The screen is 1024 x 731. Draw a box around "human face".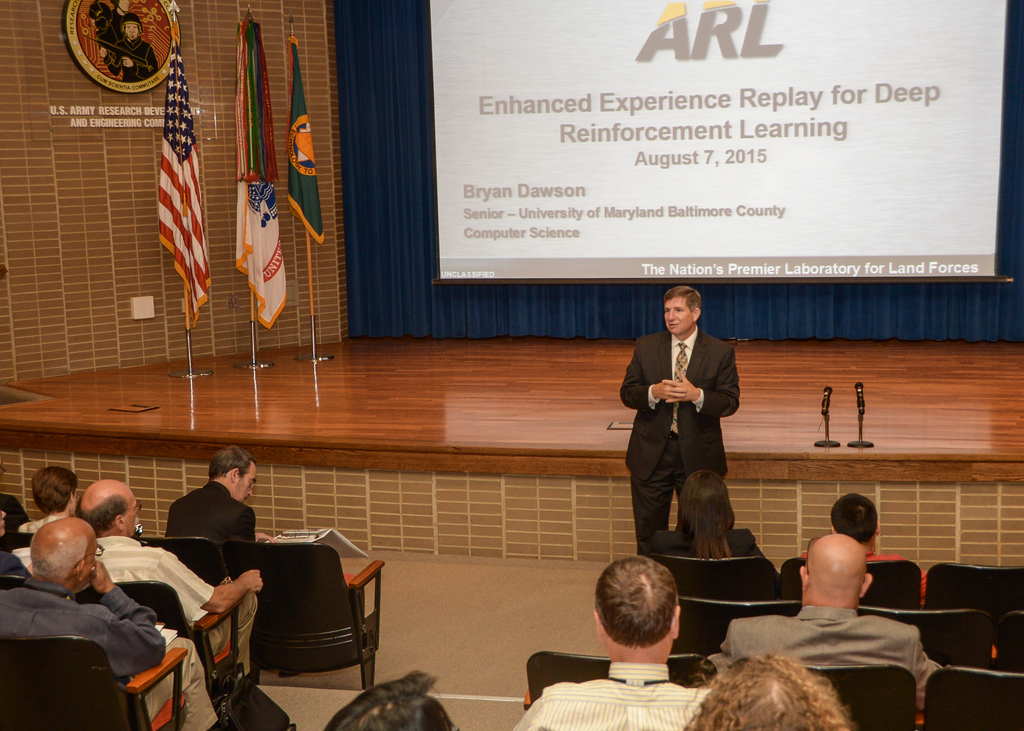
<region>661, 298, 690, 333</region>.
